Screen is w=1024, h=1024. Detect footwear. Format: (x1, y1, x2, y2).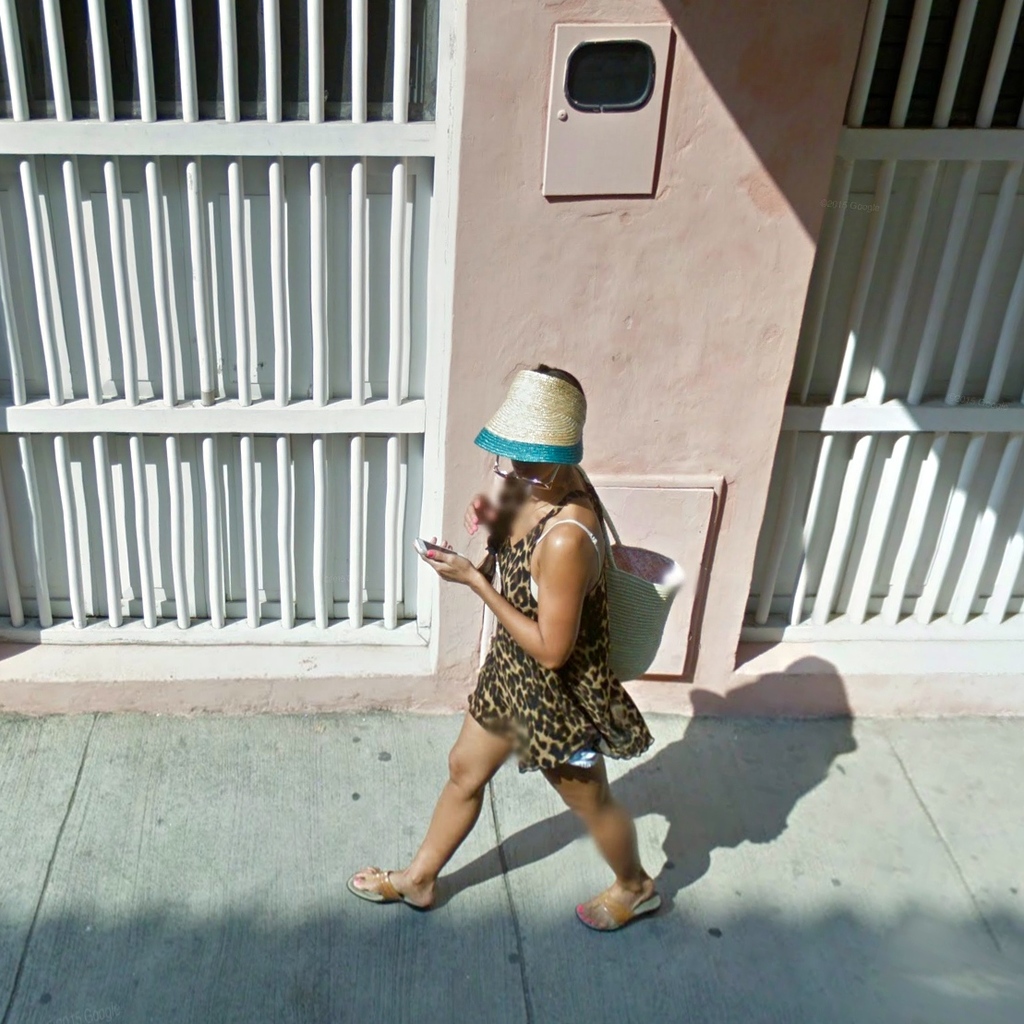
(572, 892, 666, 933).
